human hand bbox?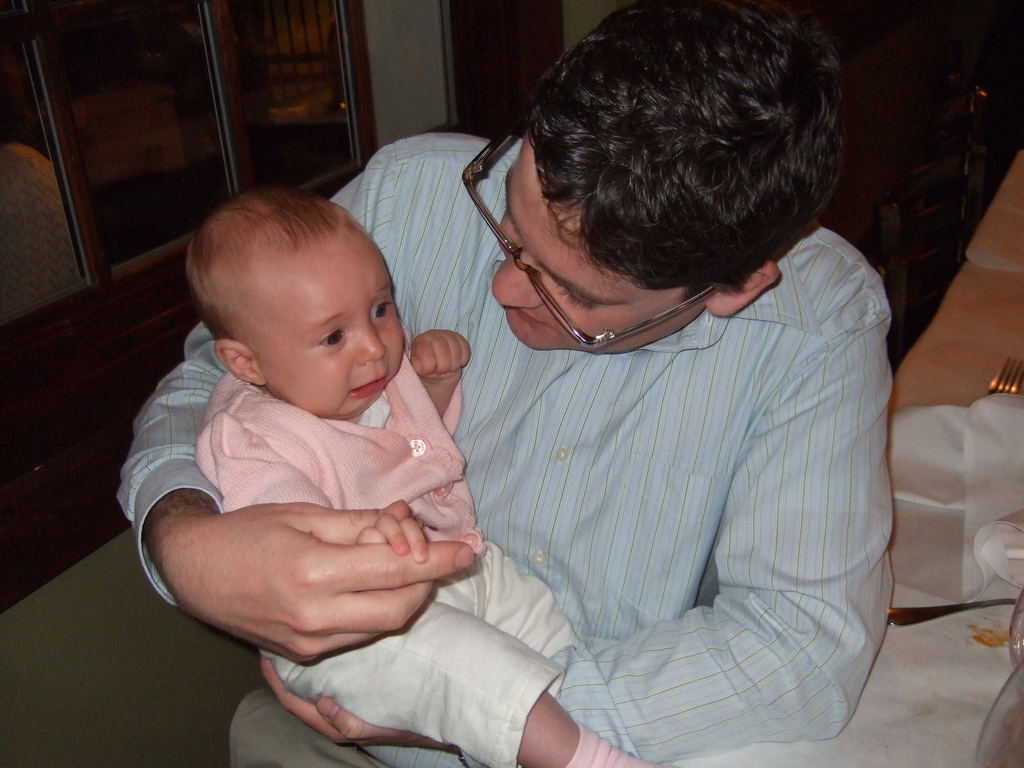
crop(356, 515, 429, 563)
